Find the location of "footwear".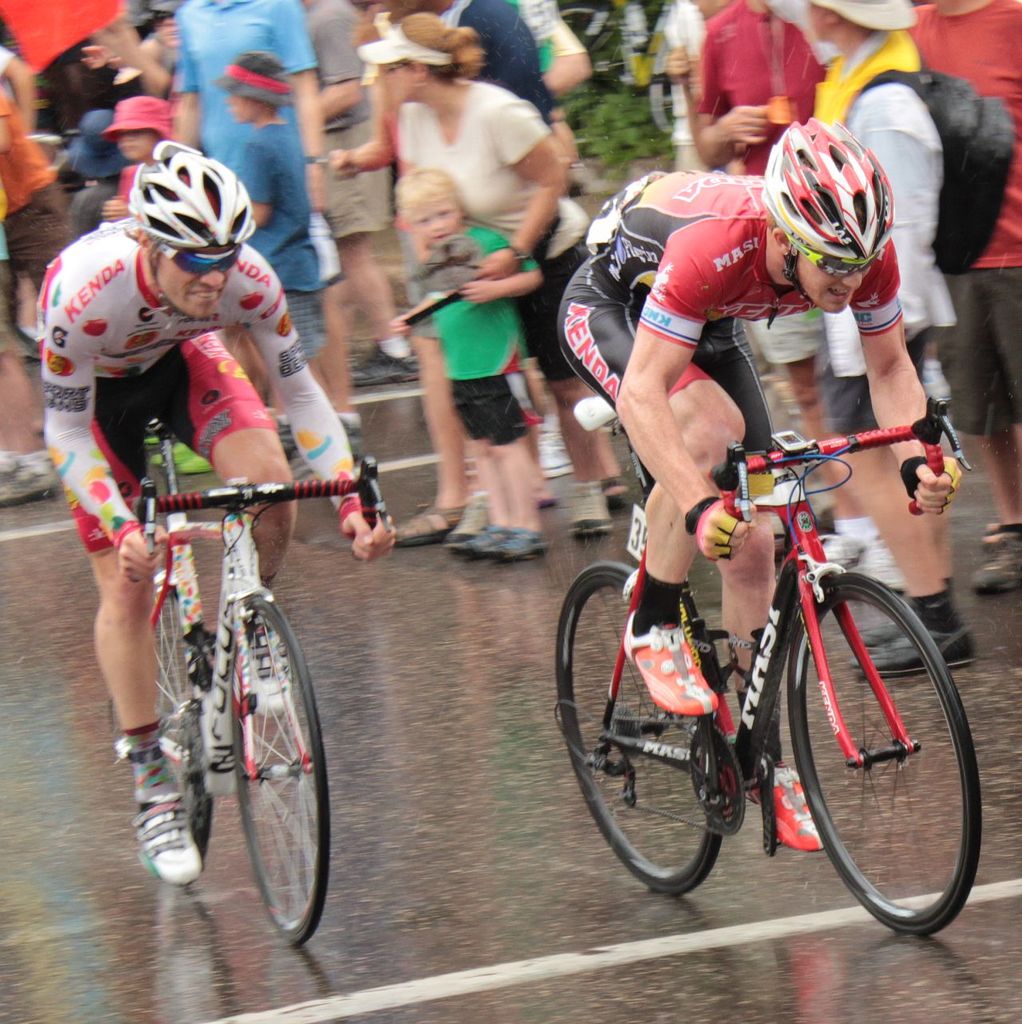
Location: {"x1": 278, "y1": 421, "x2": 358, "y2": 476}.
